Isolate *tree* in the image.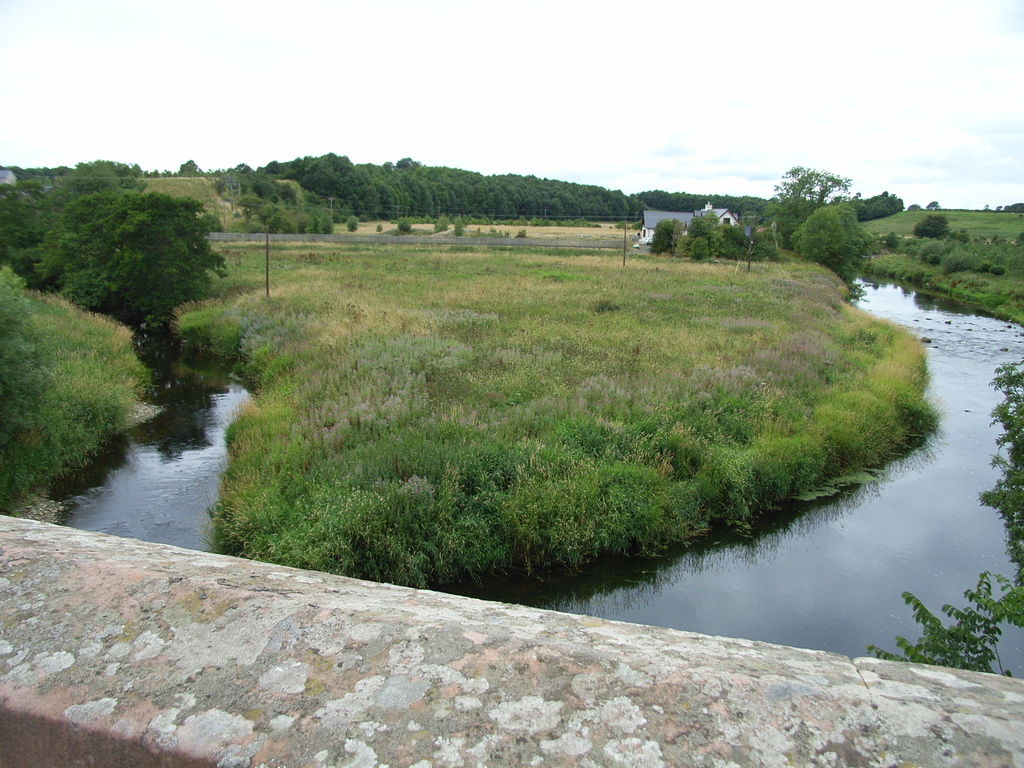
Isolated region: 908, 204, 920, 210.
